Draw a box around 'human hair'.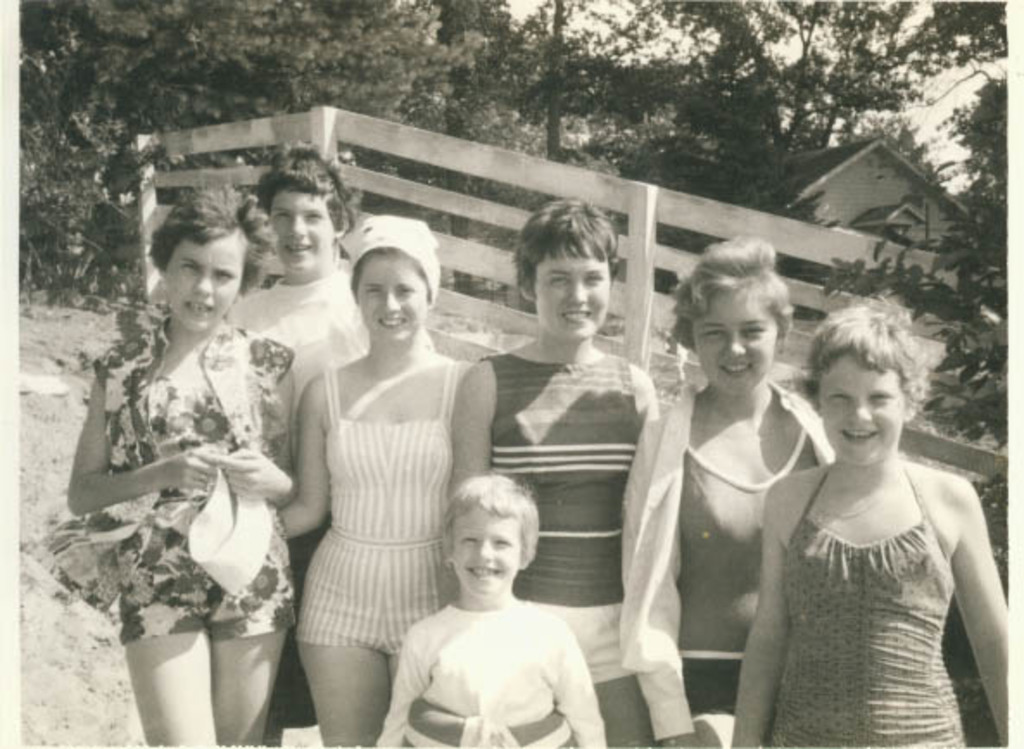
locate(673, 235, 798, 362).
